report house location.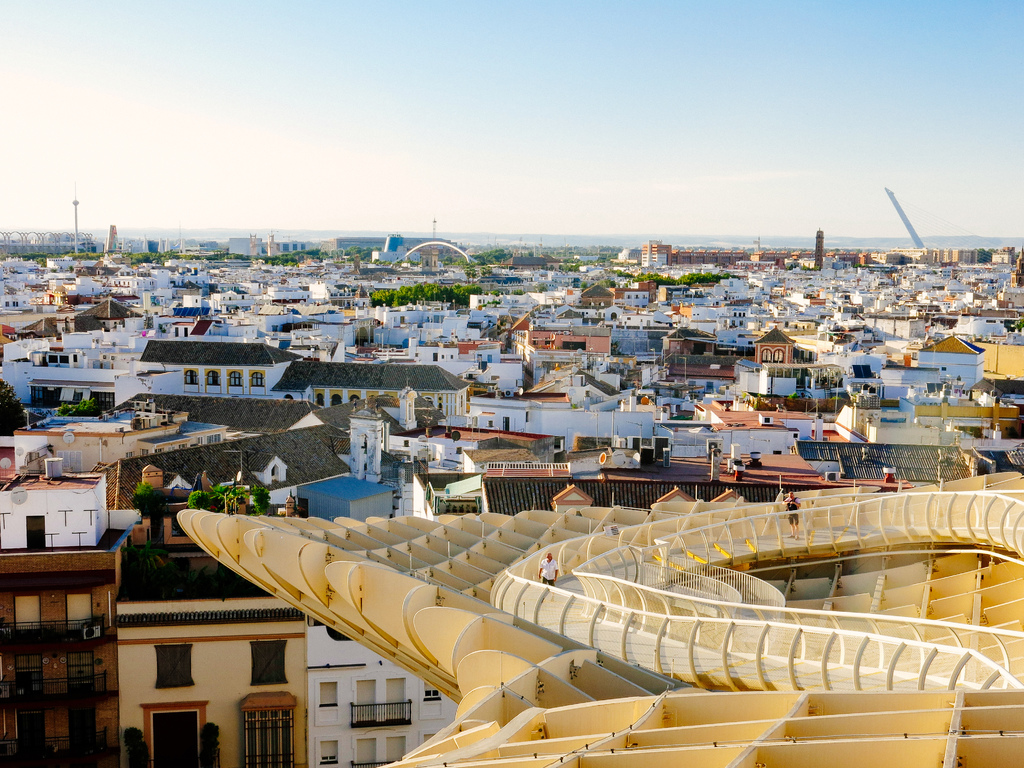
Report: rect(527, 328, 612, 354).
